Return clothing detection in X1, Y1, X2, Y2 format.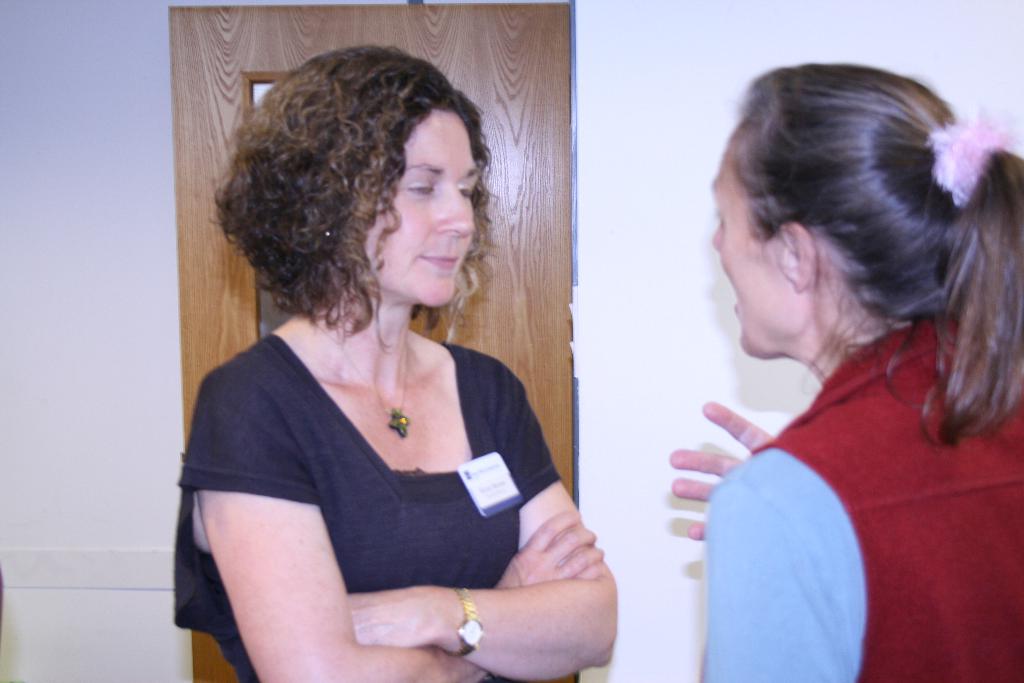
698, 302, 1019, 682.
